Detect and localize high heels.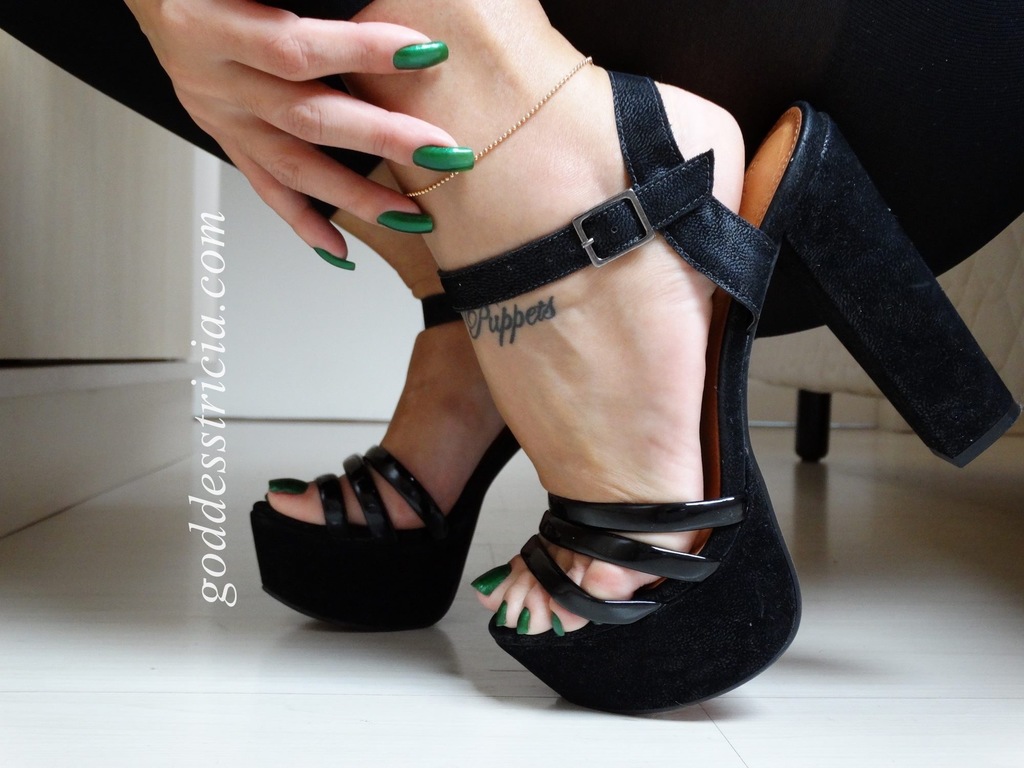
Localized at {"left": 250, "top": 294, "right": 521, "bottom": 631}.
